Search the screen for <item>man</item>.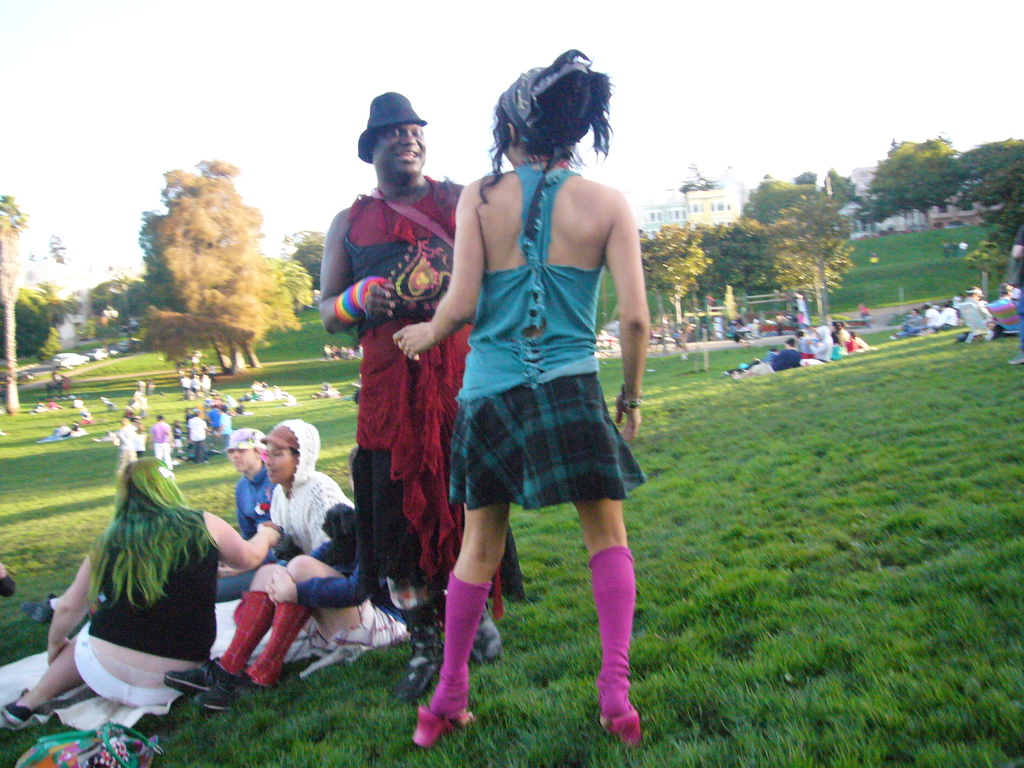
Found at select_region(728, 339, 801, 377).
